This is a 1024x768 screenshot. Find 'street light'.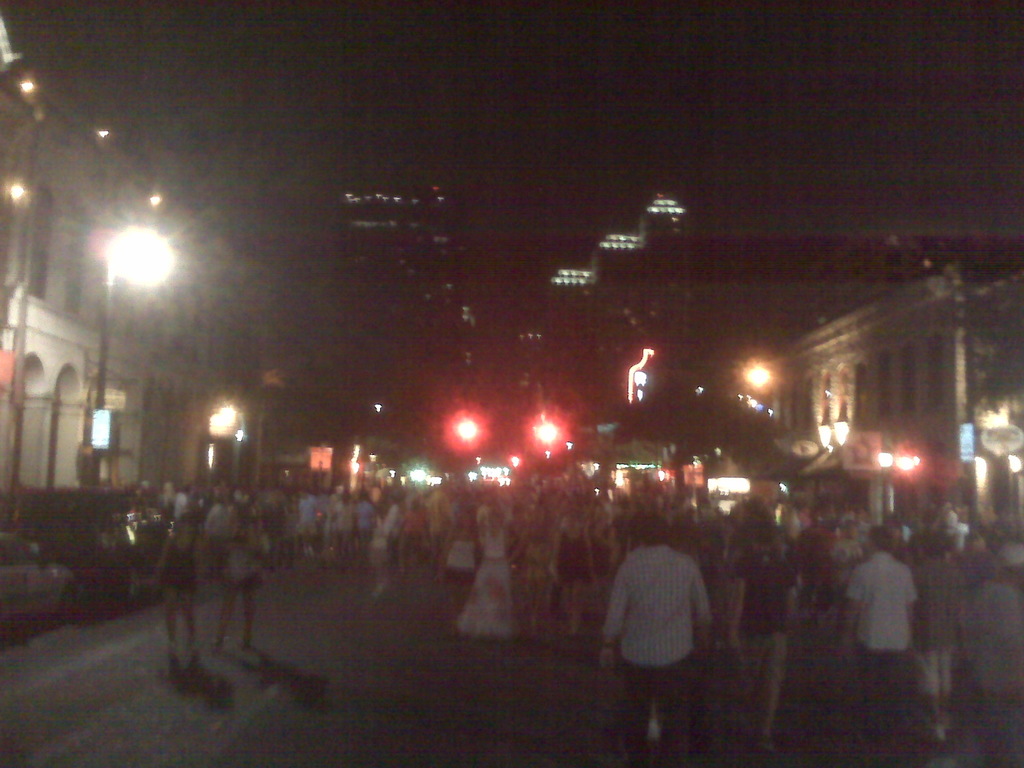
Bounding box: (740, 365, 795, 415).
